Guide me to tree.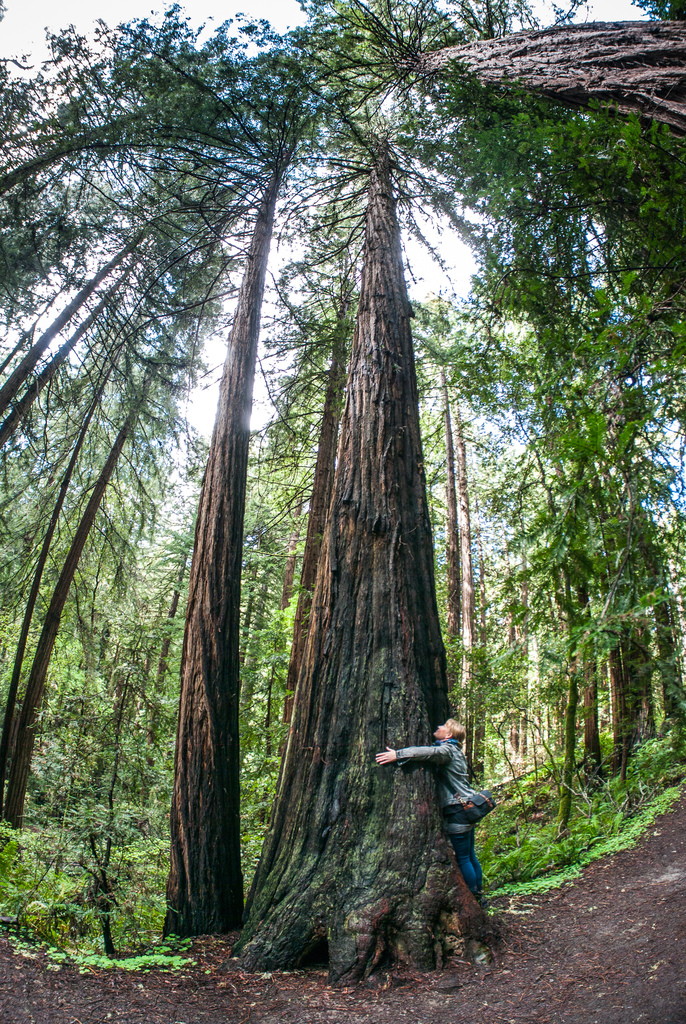
Guidance: locate(134, 23, 388, 945).
